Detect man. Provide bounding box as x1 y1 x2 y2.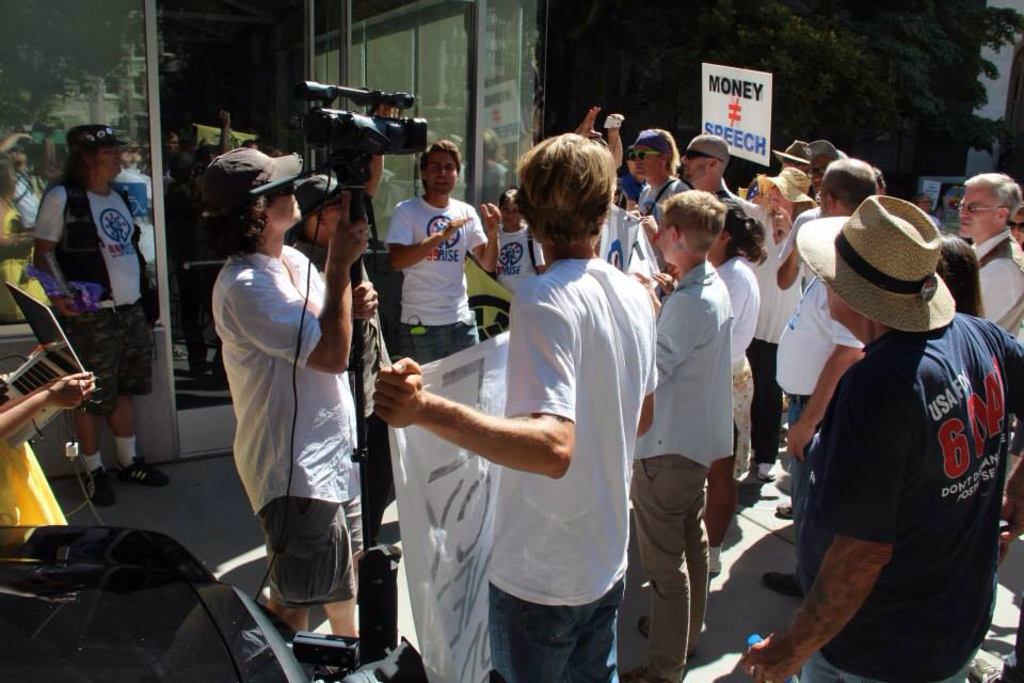
766 168 1018 673.
